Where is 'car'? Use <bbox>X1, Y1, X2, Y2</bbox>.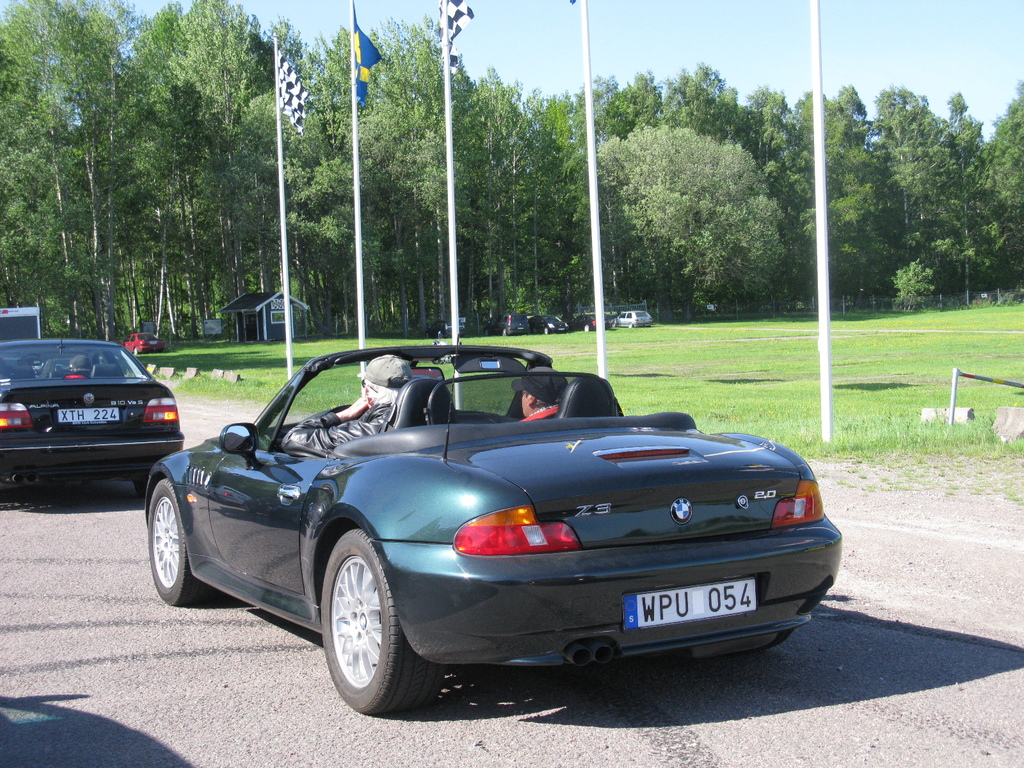
<bbox>620, 306, 657, 326</bbox>.
